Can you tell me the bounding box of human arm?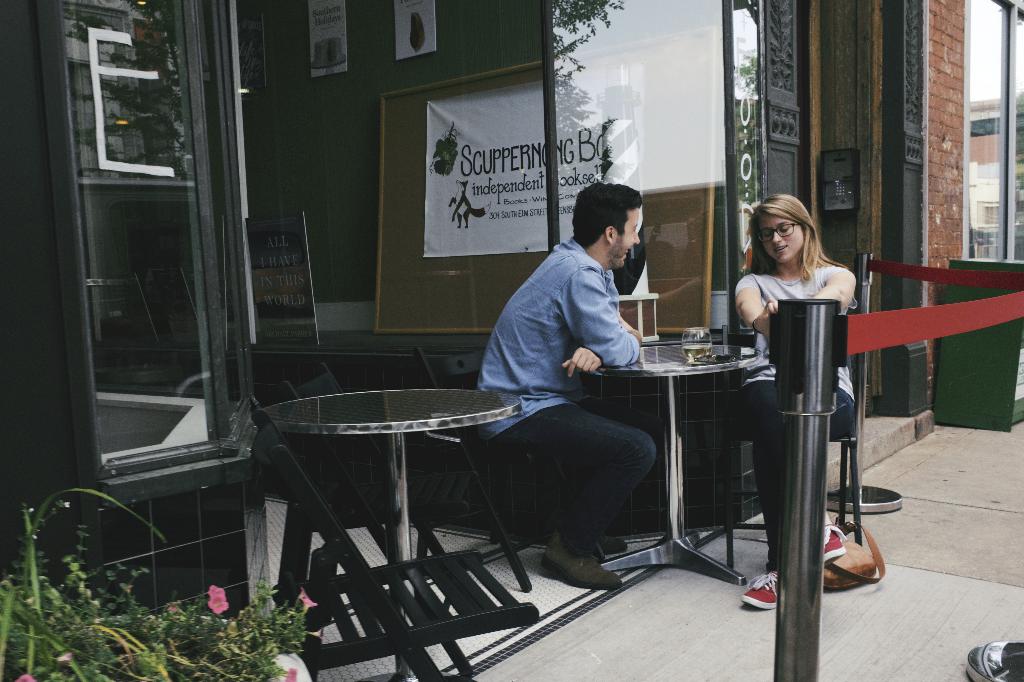
736:259:813:340.
